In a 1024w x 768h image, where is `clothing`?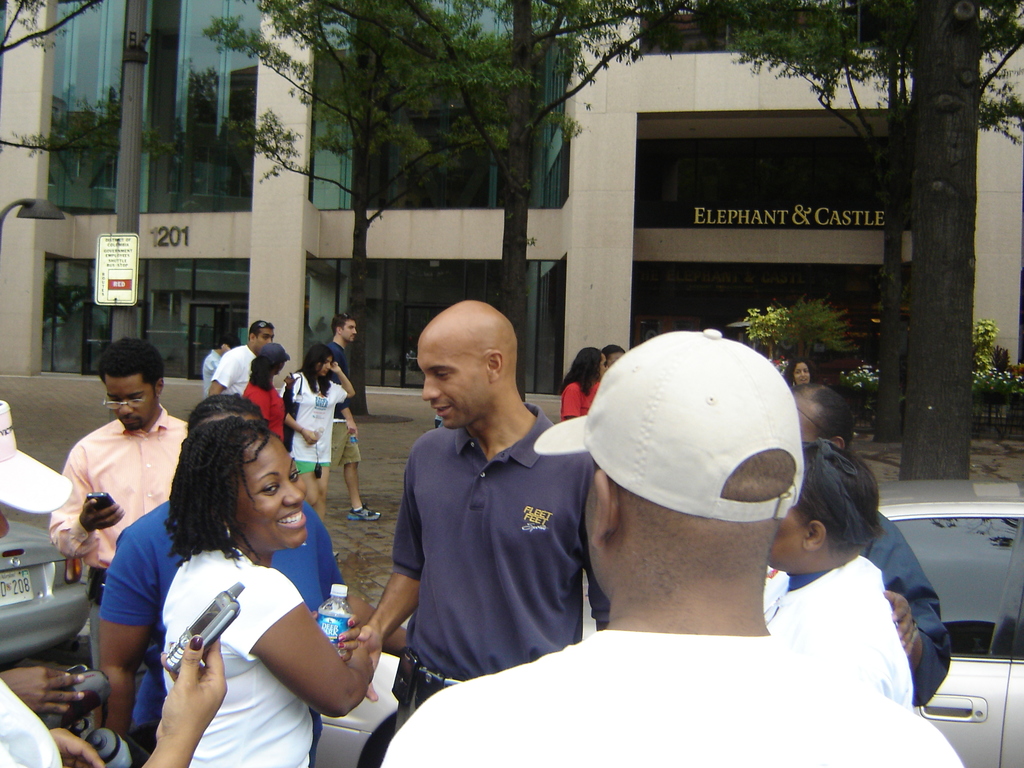
box(326, 332, 365, 467).
